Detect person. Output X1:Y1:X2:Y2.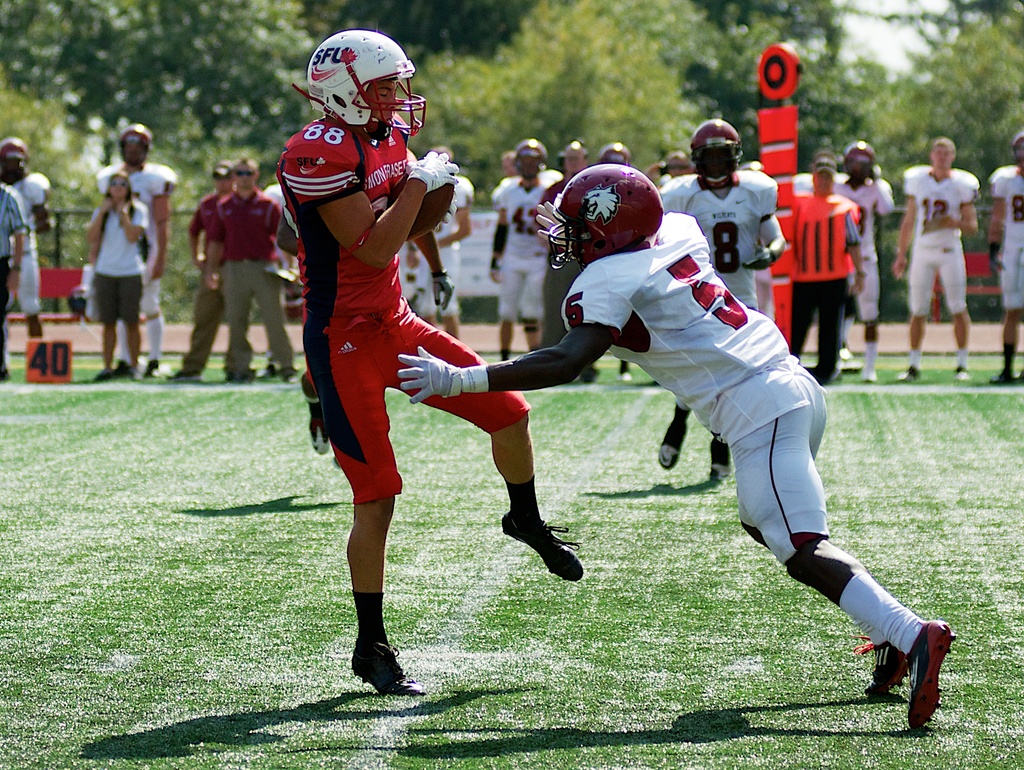
94:124:175:377.
